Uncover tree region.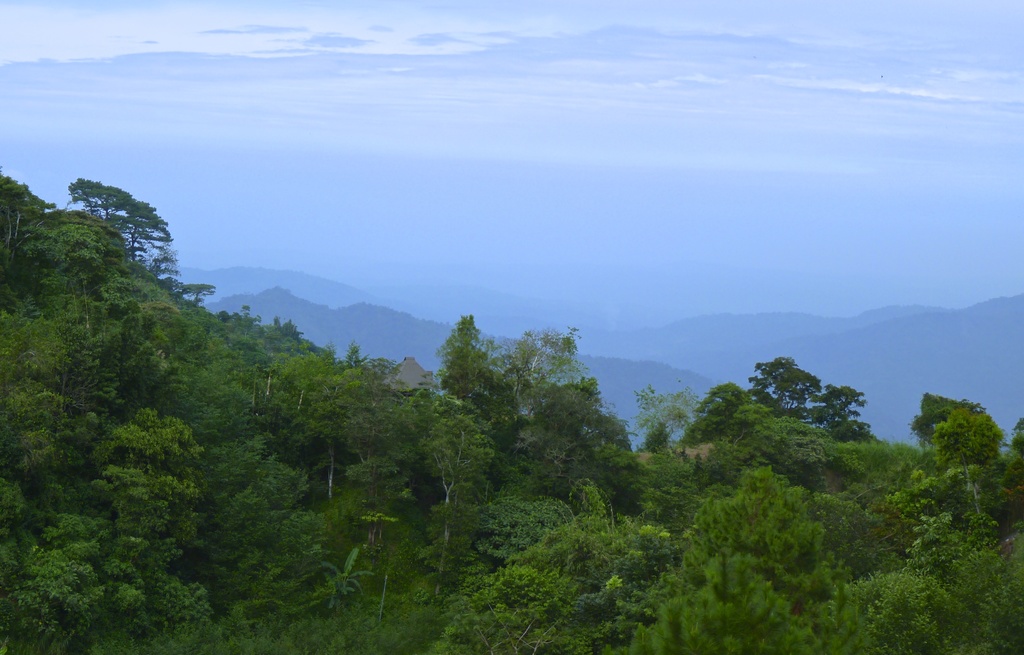
Uncovered: [left=746, top=357, right=870, bottom=438].
